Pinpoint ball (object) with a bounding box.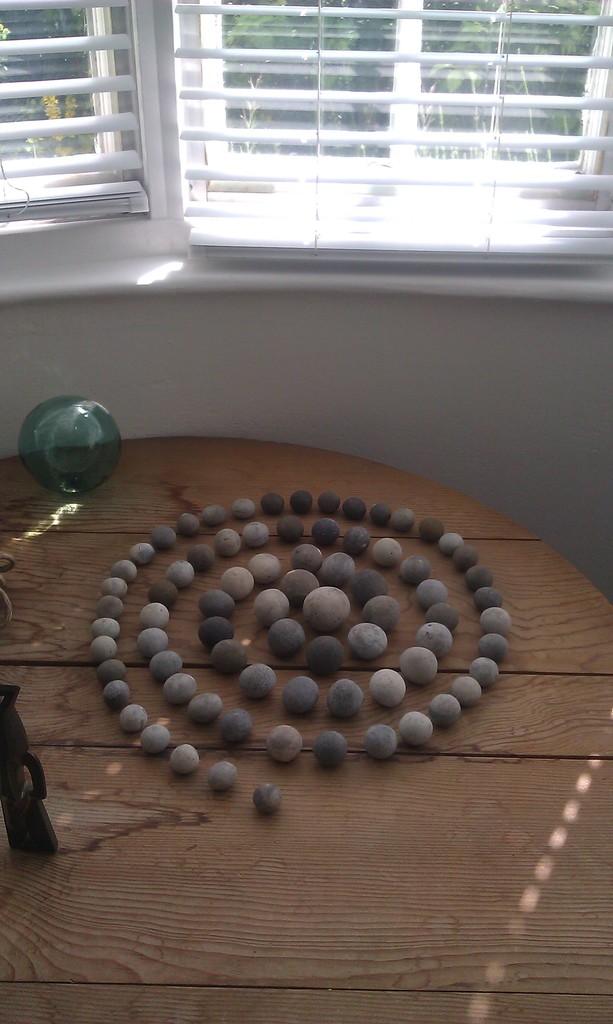
detection(282, 679, 320, 712).
